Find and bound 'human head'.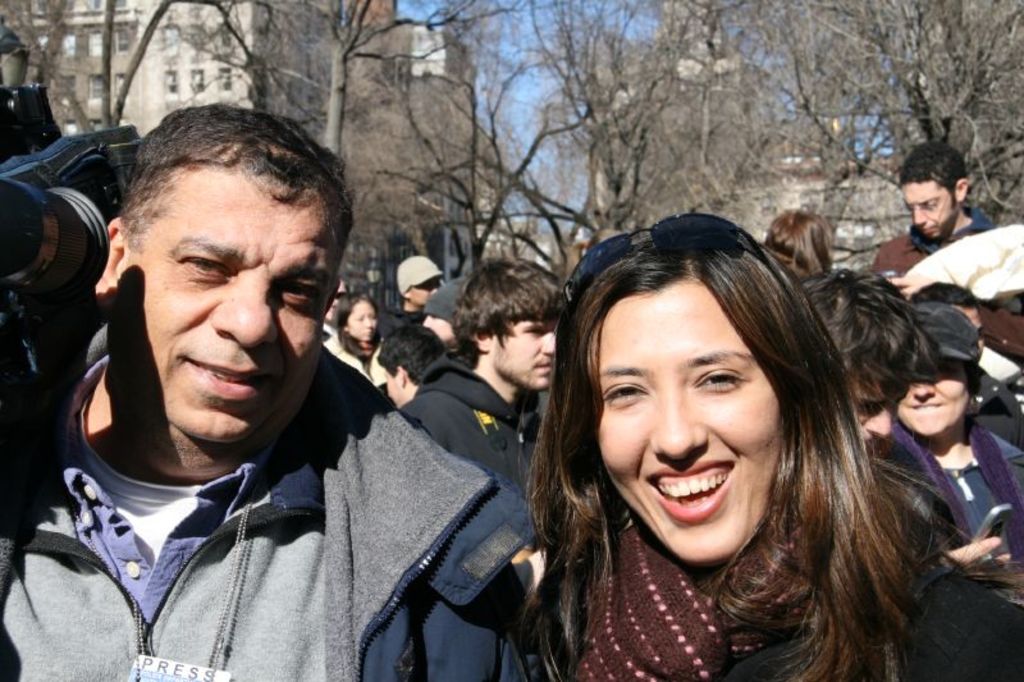
Bound: 531/207/808/589.
